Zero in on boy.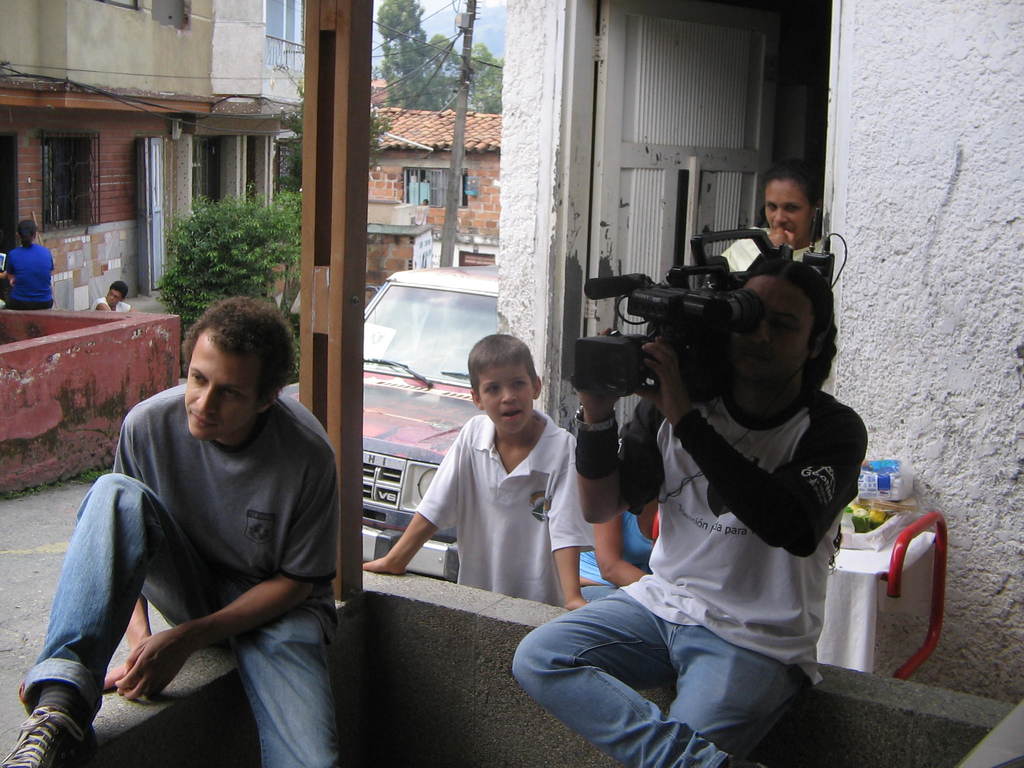
Zeroed in: [351, 328, 597, 609].
